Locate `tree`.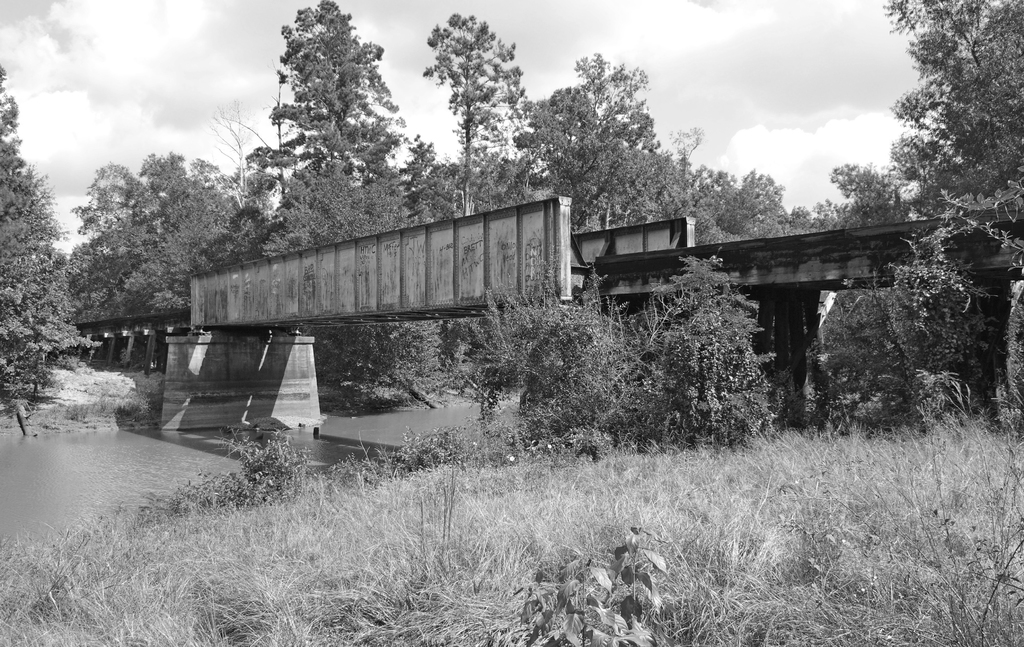
Bounding box: <region>257, 158, 434, 260</region>.
